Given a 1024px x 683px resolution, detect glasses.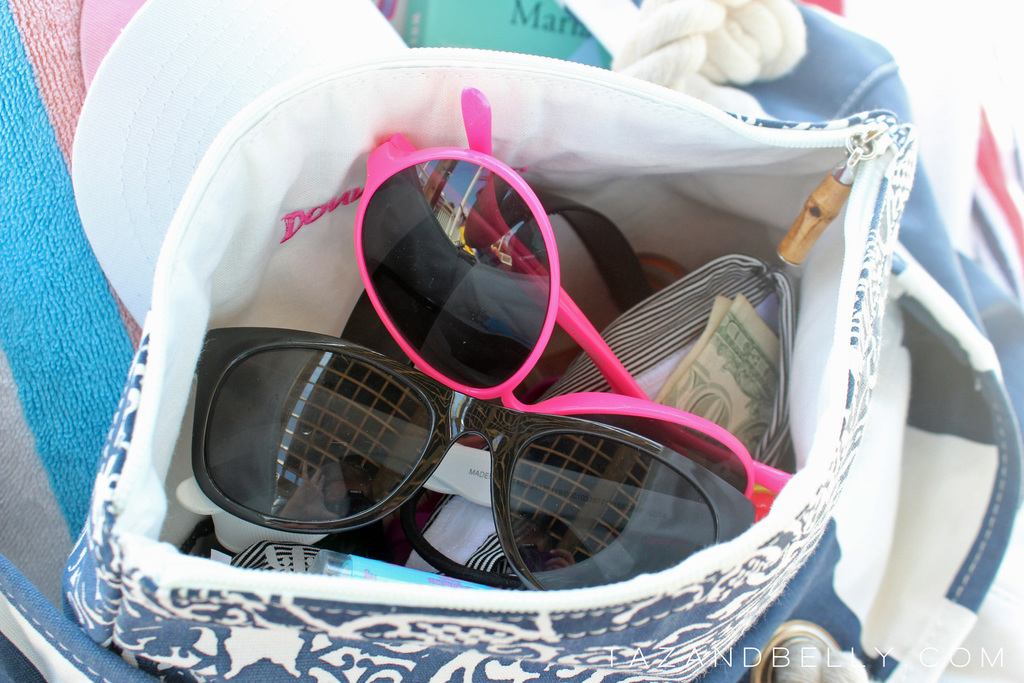
BBox(113, 302, 667, 586).
